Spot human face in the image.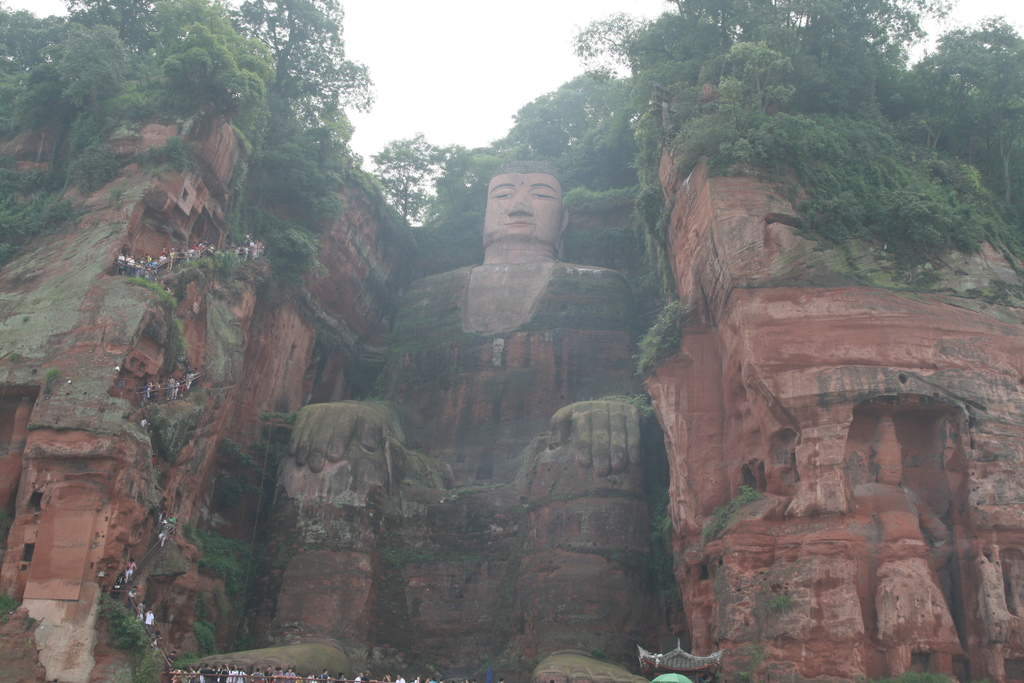
human face found at rect(483, 172, 566, 241).
